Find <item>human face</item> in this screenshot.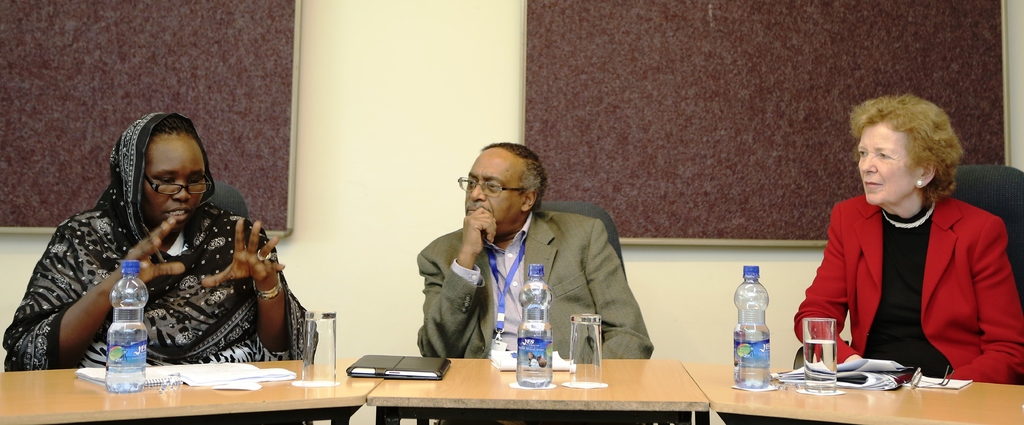
The bounding box for <item>human face</item> is select_region(131, 132, 209, 224).
